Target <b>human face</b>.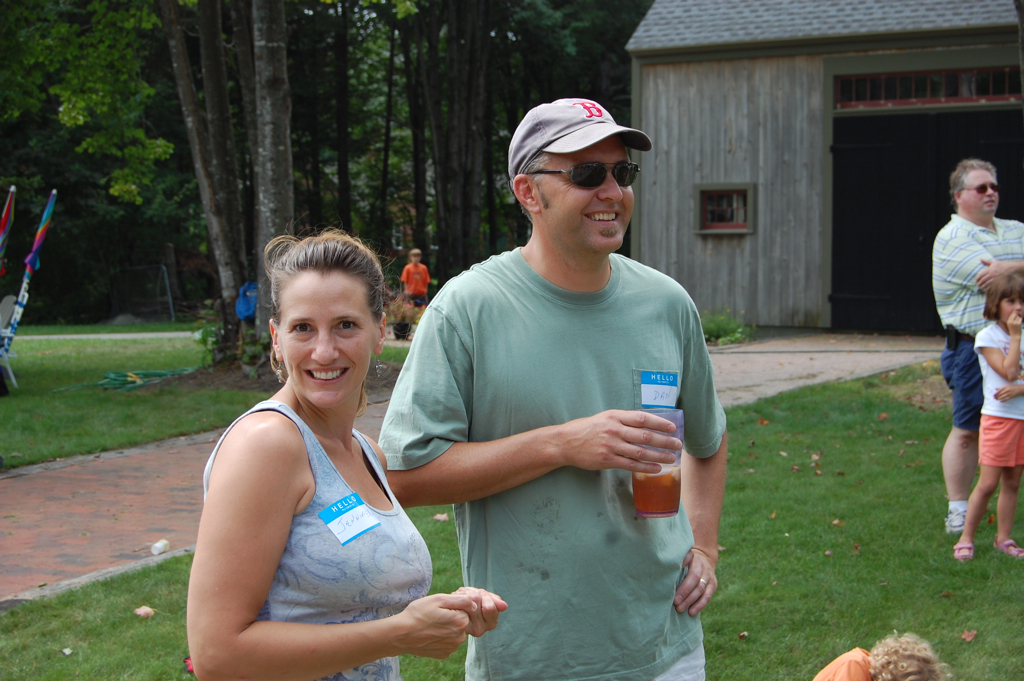
Target region: region(964, 169, 1001, 215).
